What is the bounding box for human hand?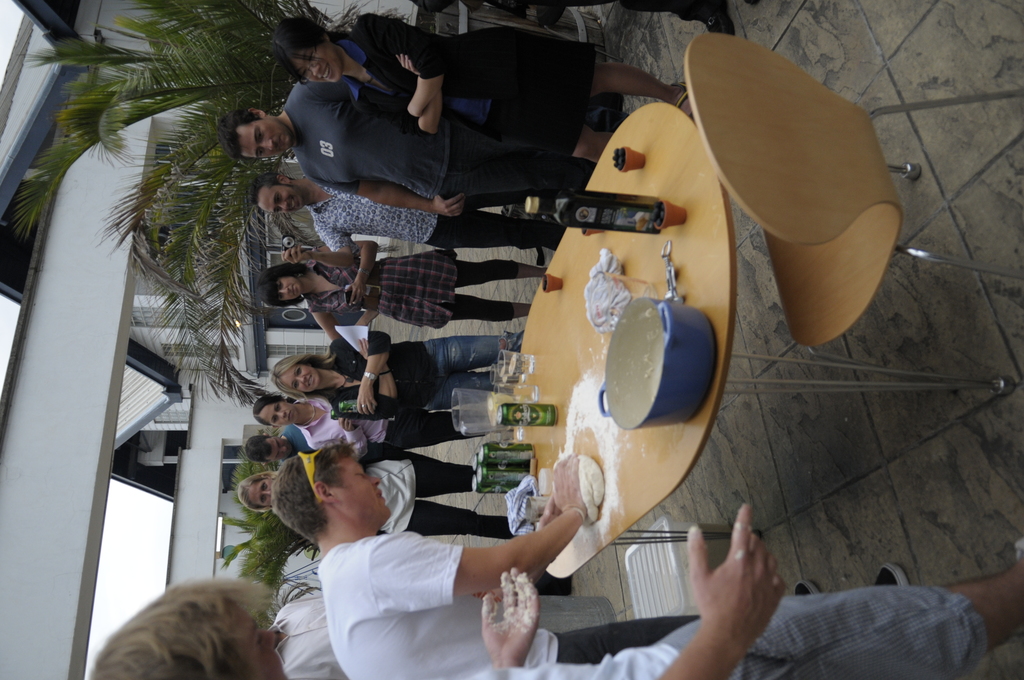
detection(356, 336, 370, 360).
